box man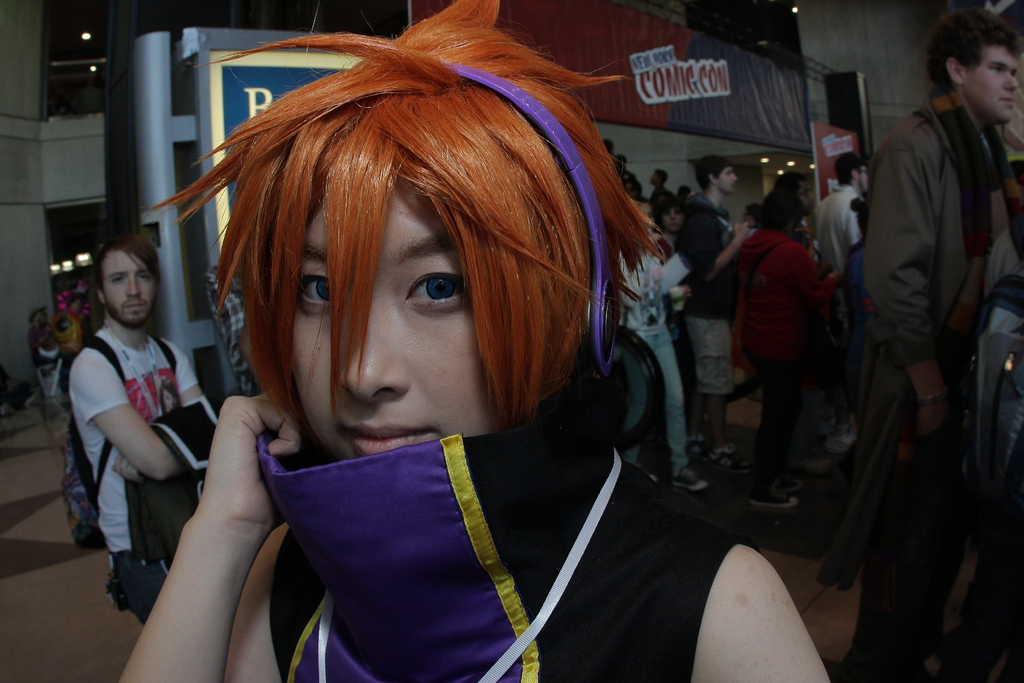
crop(206, 258, 266, 399)
